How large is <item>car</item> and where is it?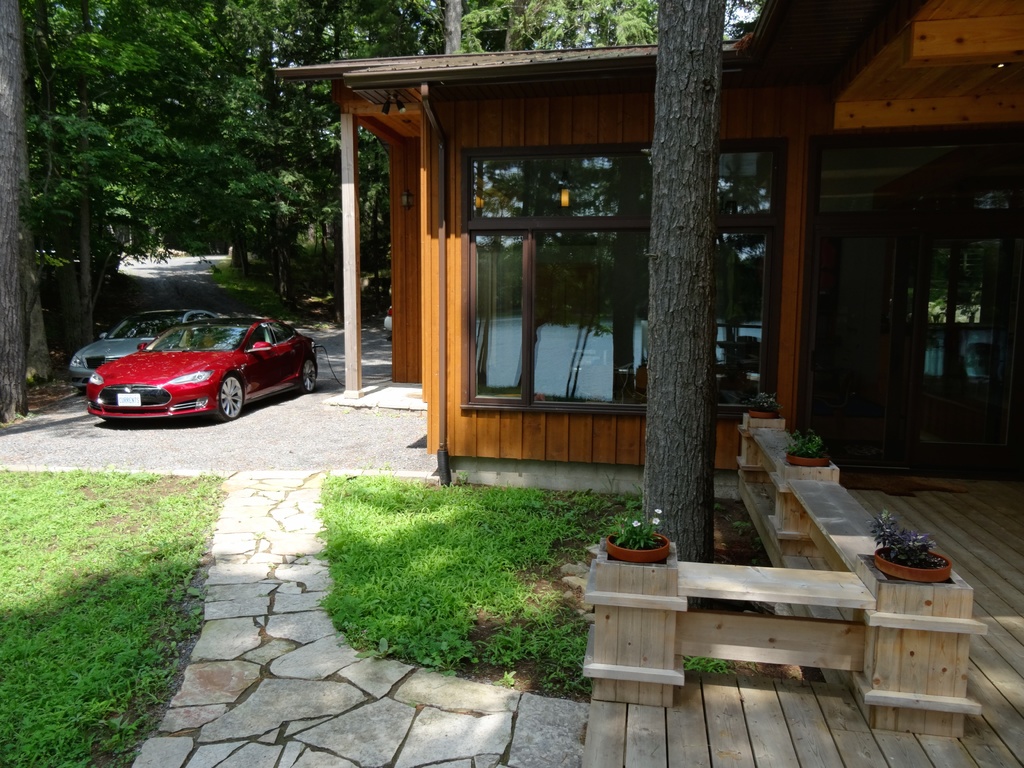
Bounding box: BBox(88, 314, 319, 424).
